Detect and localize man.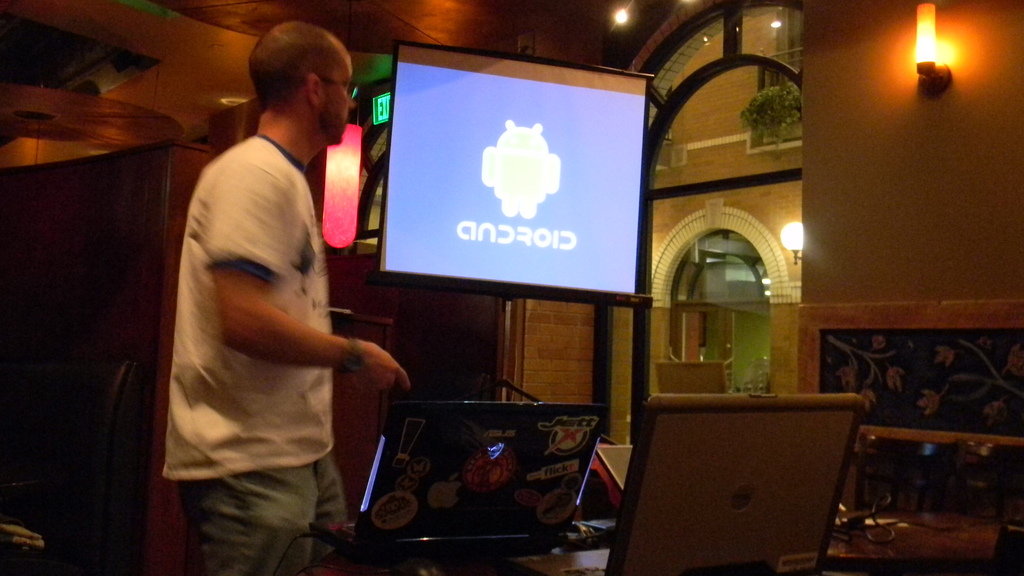
Localized at bbox=(151, 17, 385, 570).
